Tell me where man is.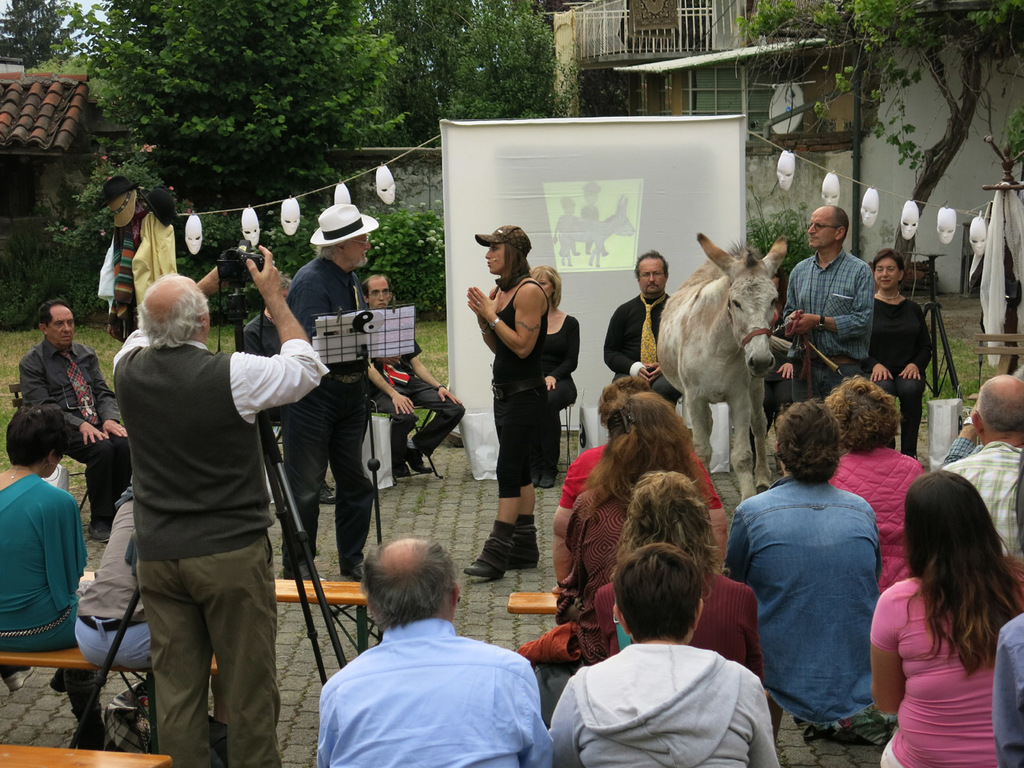
man is at bbox(17, 299, 133, 538).
